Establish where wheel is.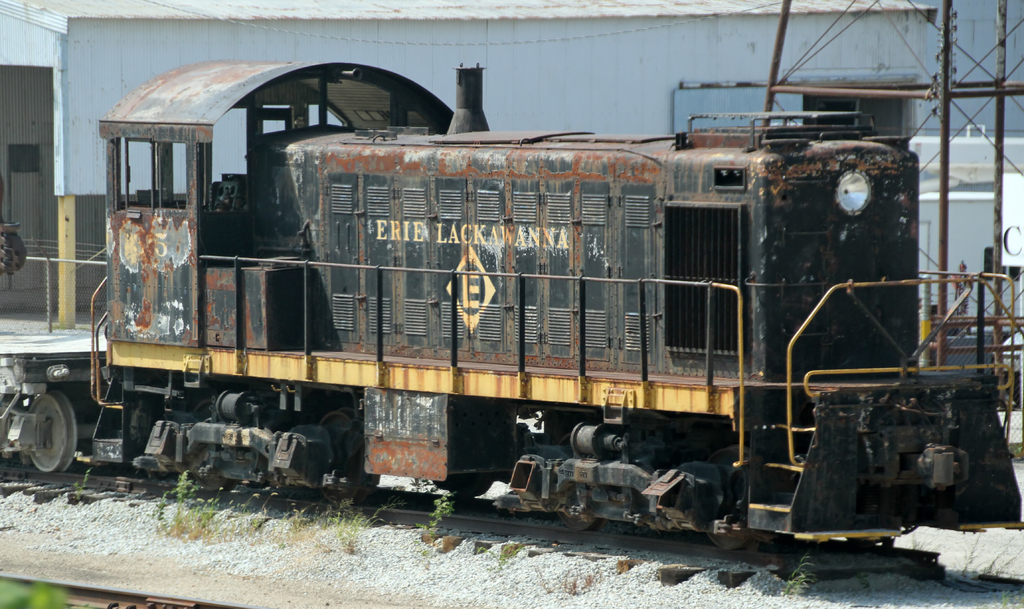
Established at box(558, 434, 602, 533).
